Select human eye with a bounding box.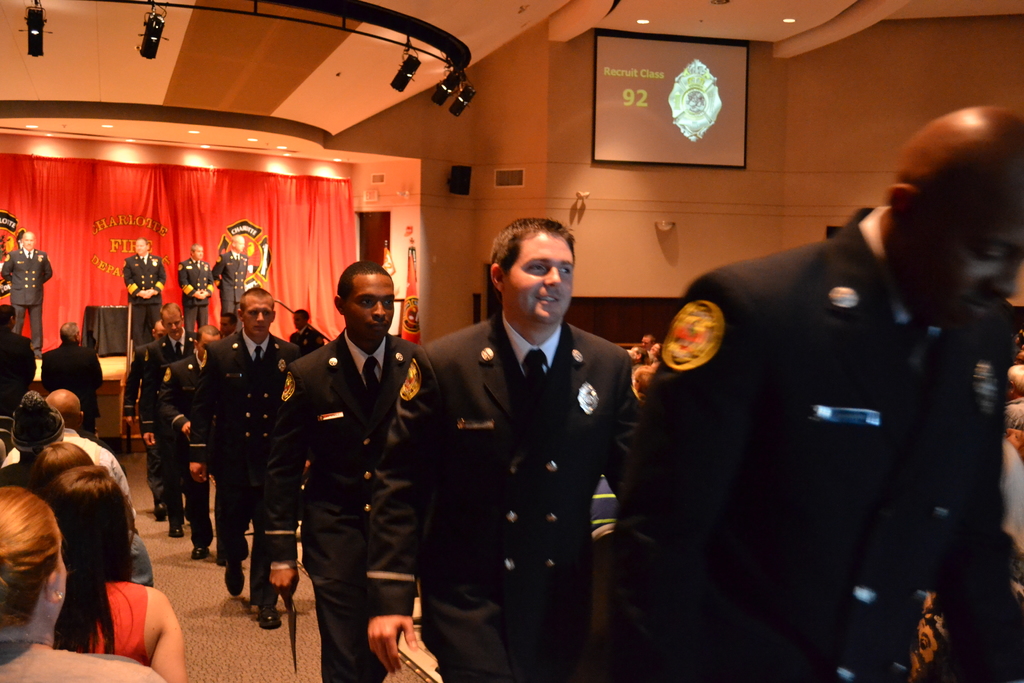
bbox=(559, 268, 573, 277).
